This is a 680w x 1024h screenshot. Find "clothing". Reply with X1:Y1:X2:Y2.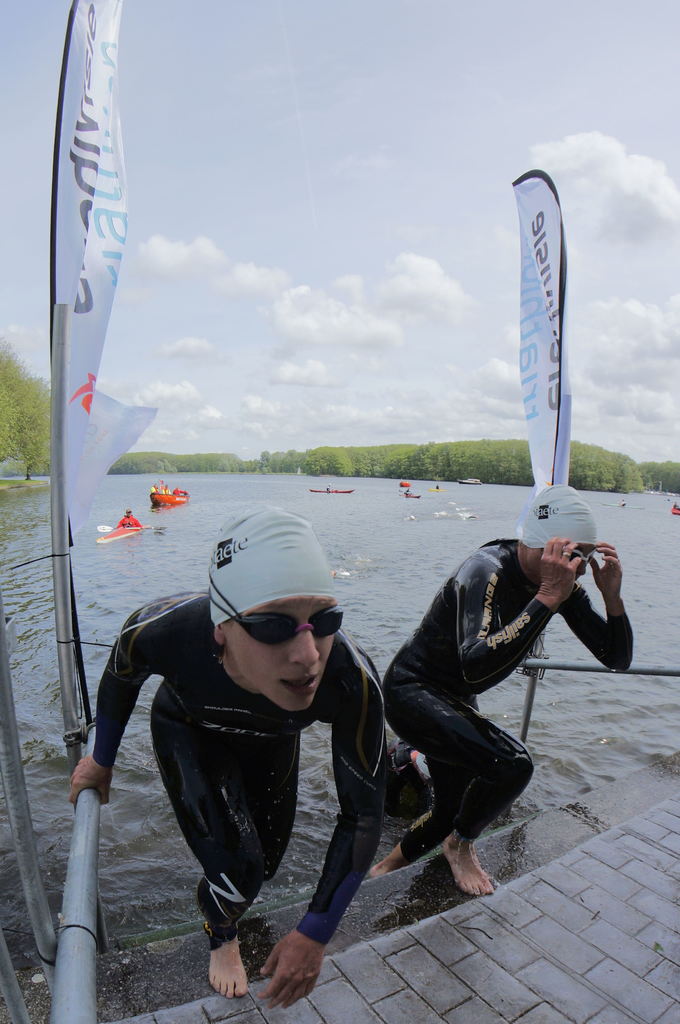
386:741:435:829.
